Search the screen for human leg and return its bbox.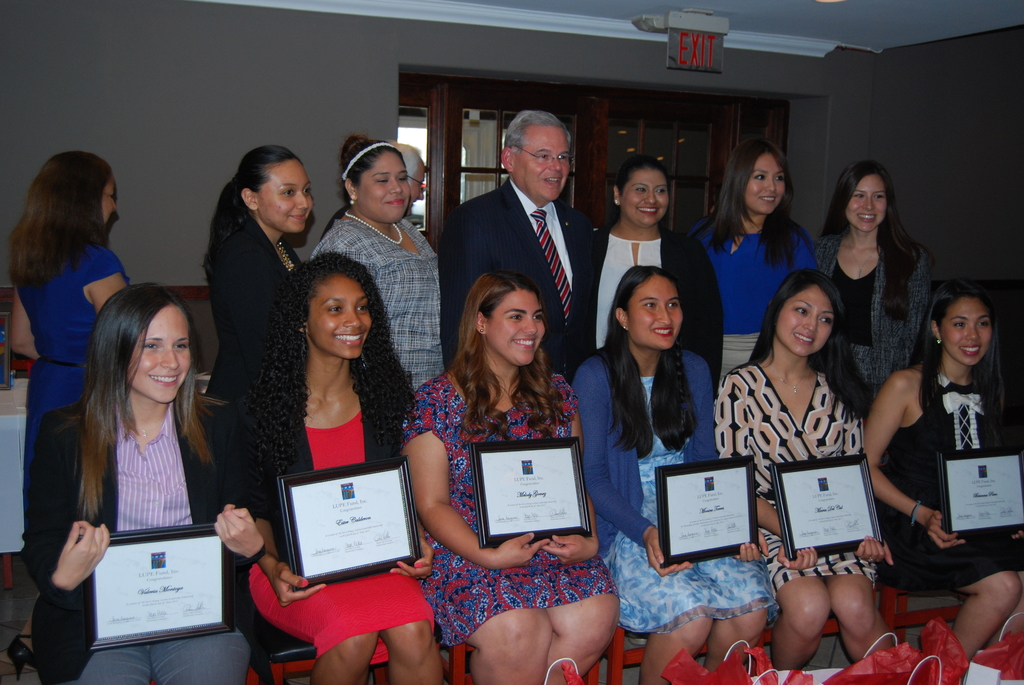
Found: bbox=(720, 557, 760, 657).
